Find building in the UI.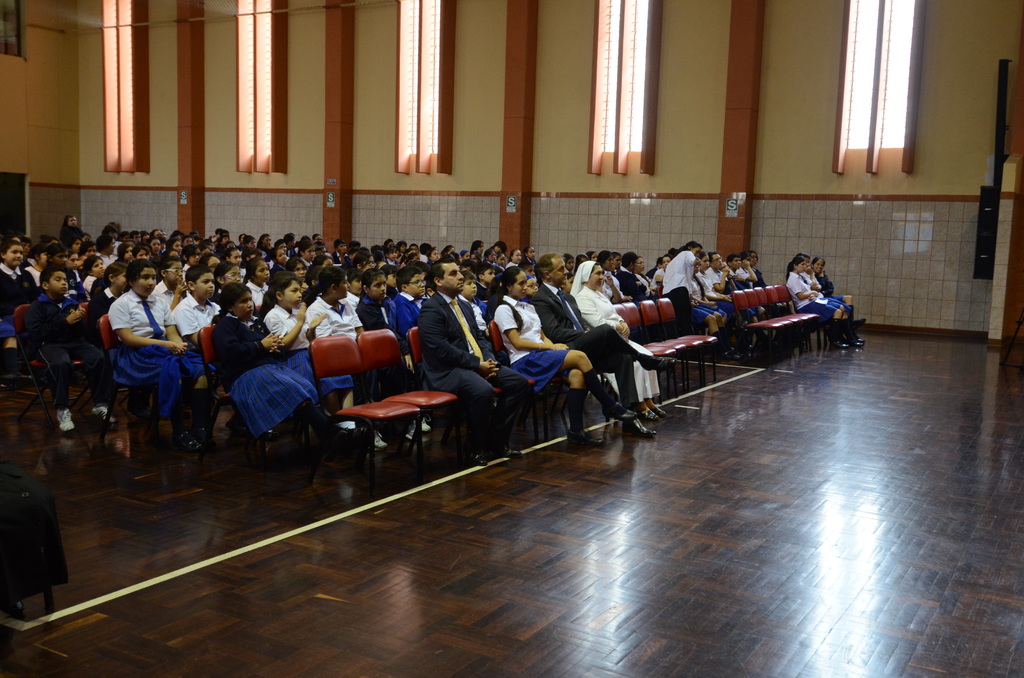
UI element at left=0, top=0, right=1023, bottom=677.
